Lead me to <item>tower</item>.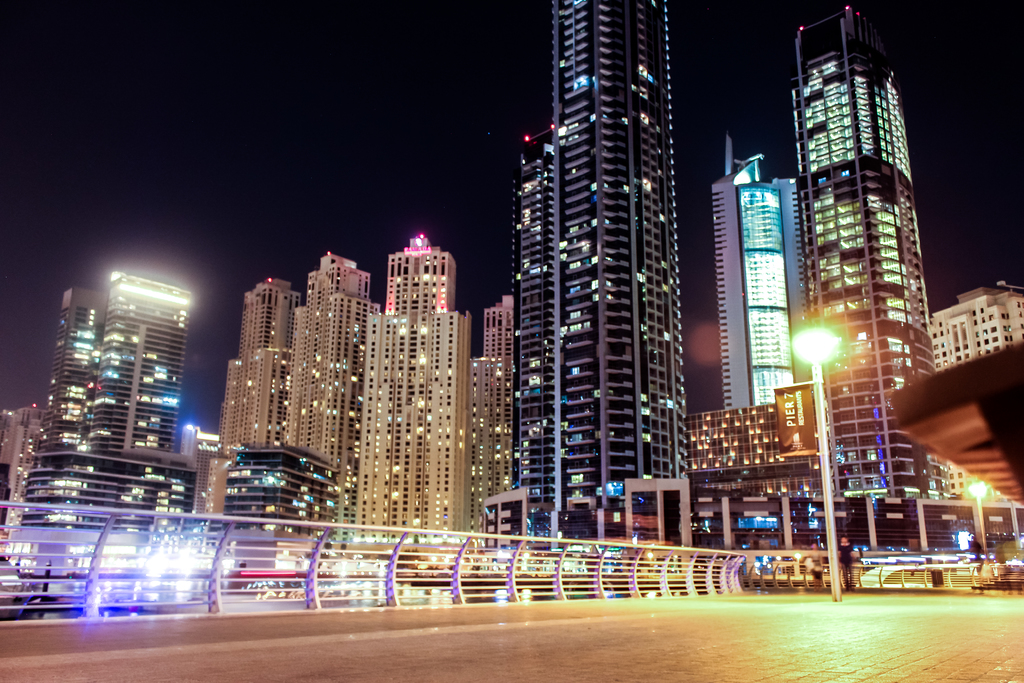
Lead to (left=787, top=0, right=950, bottom=515).
